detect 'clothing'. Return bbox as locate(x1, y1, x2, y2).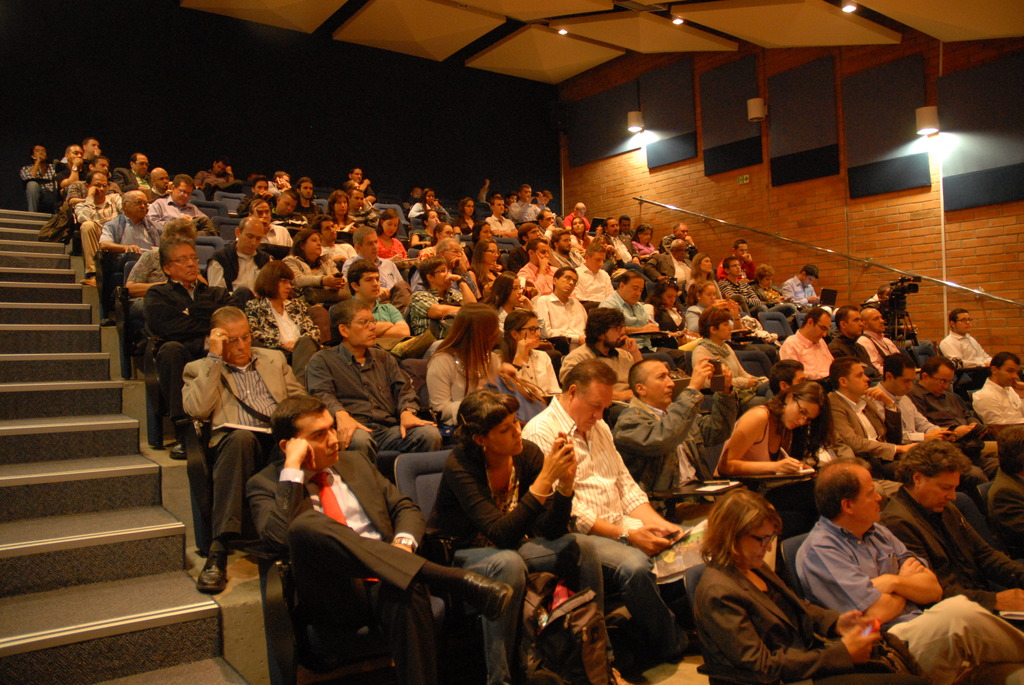
locate(734, 409, 787, 461).
